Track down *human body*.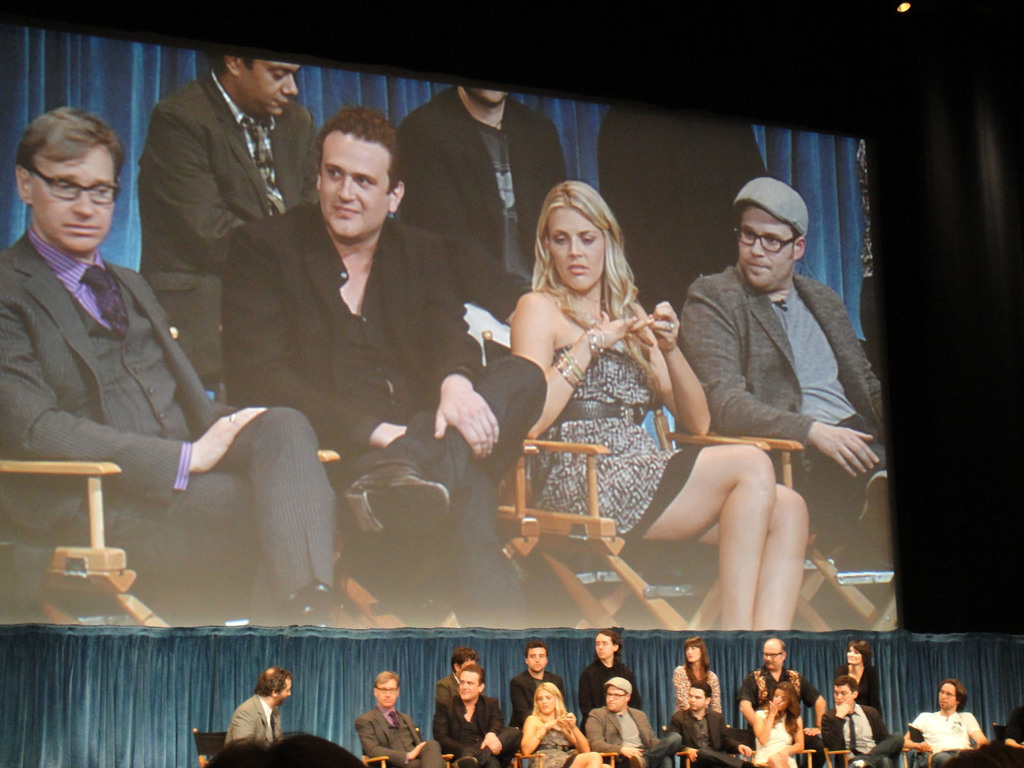
Tracked to (x1=132, y1=77, x2=323, y2=377).
